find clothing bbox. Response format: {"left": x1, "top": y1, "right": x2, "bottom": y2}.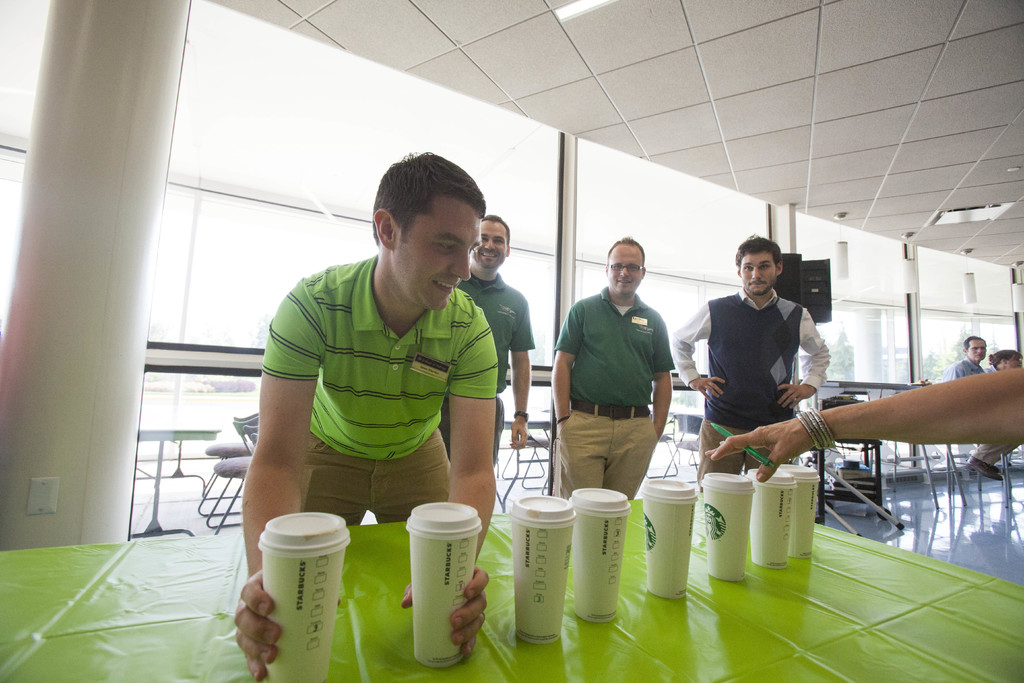
{"left": 557, "top": 262, "right": 675, "bottom": 413}.
